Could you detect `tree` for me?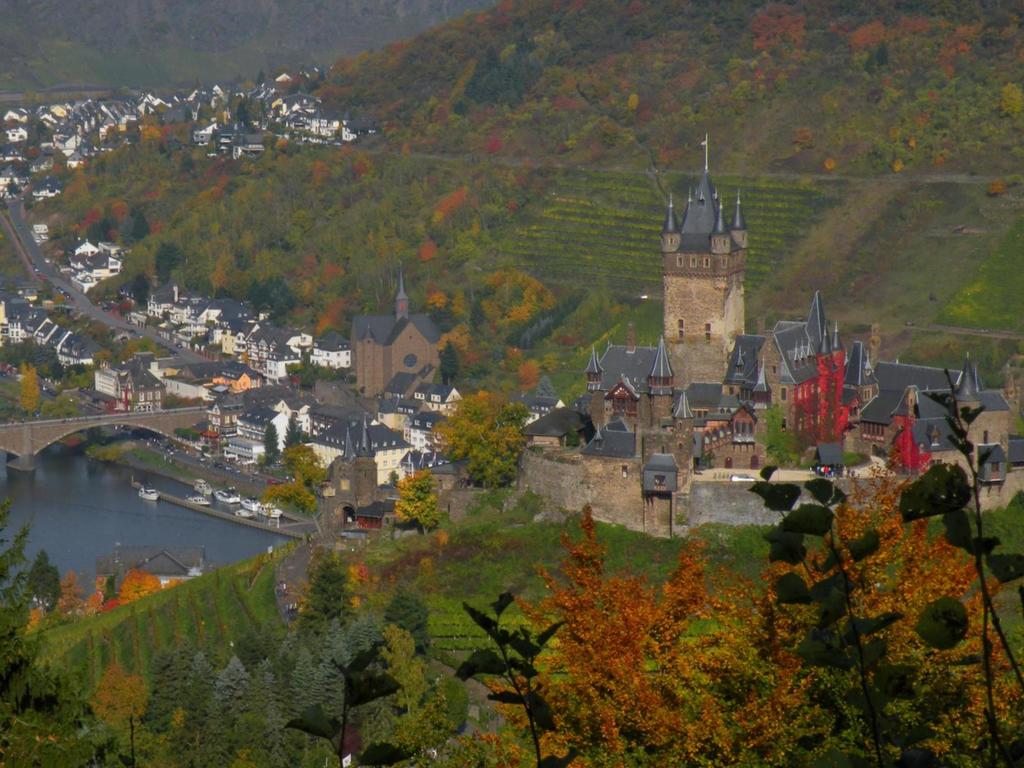
Detection result: {"x1": 268, "y1": 439, "x2": 330, "y2": 533}.
